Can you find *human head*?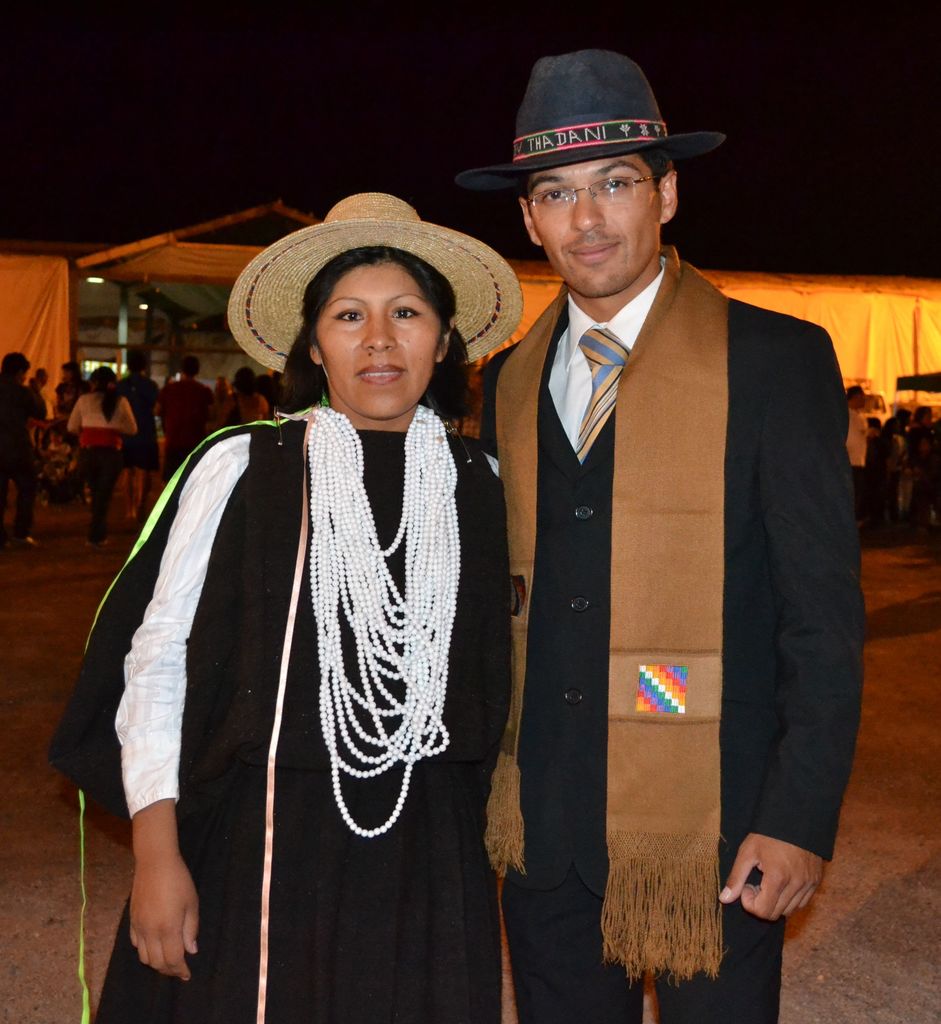
Yes, bounding box: rect(214, 372, 234, 407).
